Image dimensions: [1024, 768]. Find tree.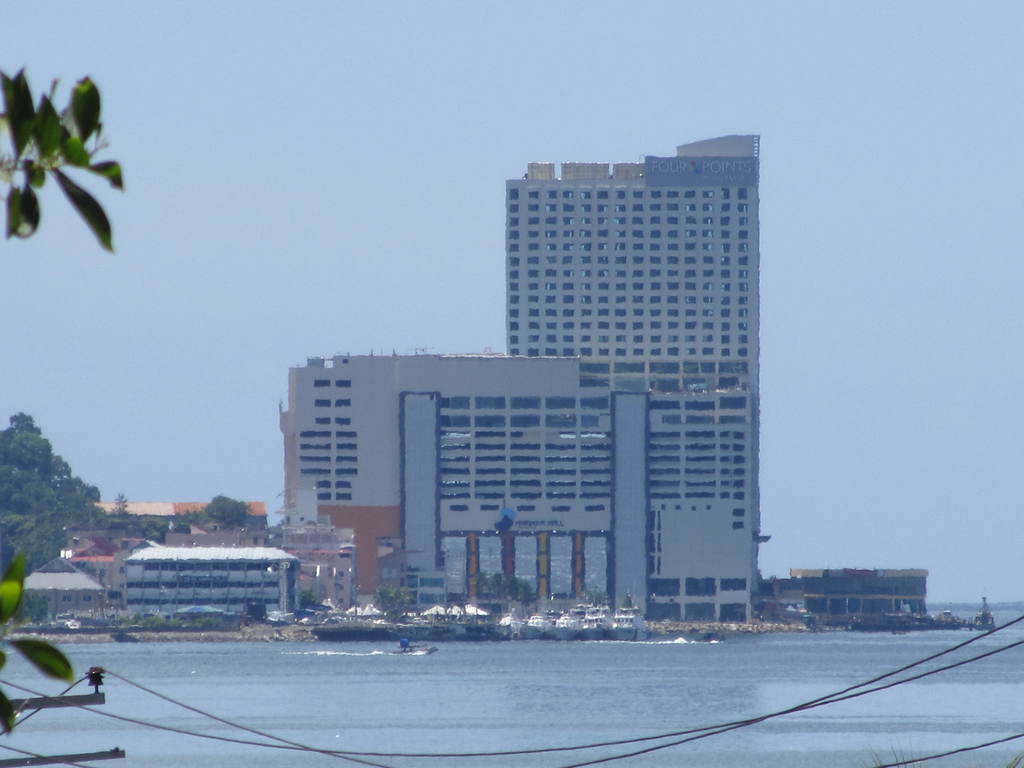
<region>198, 491, 248, 525</region>.
